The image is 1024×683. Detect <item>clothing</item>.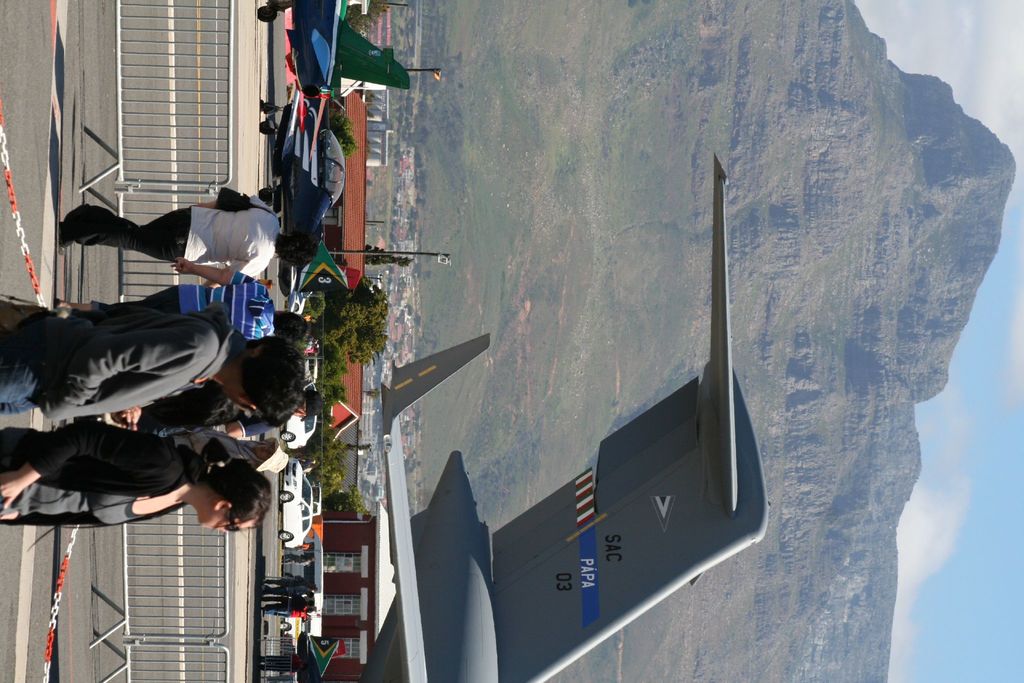
Detection: left=53, top=199, right=271, bottom=264.
